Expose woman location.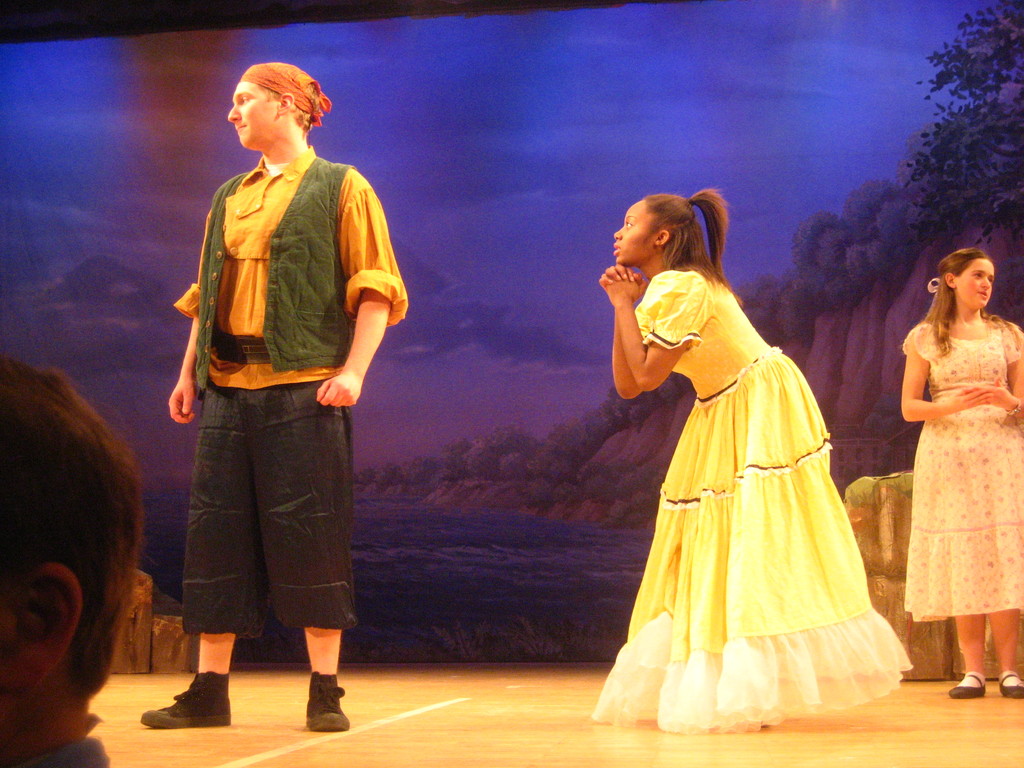
Exposed at [x1=568, y1=161, x2=920, y2=707].
